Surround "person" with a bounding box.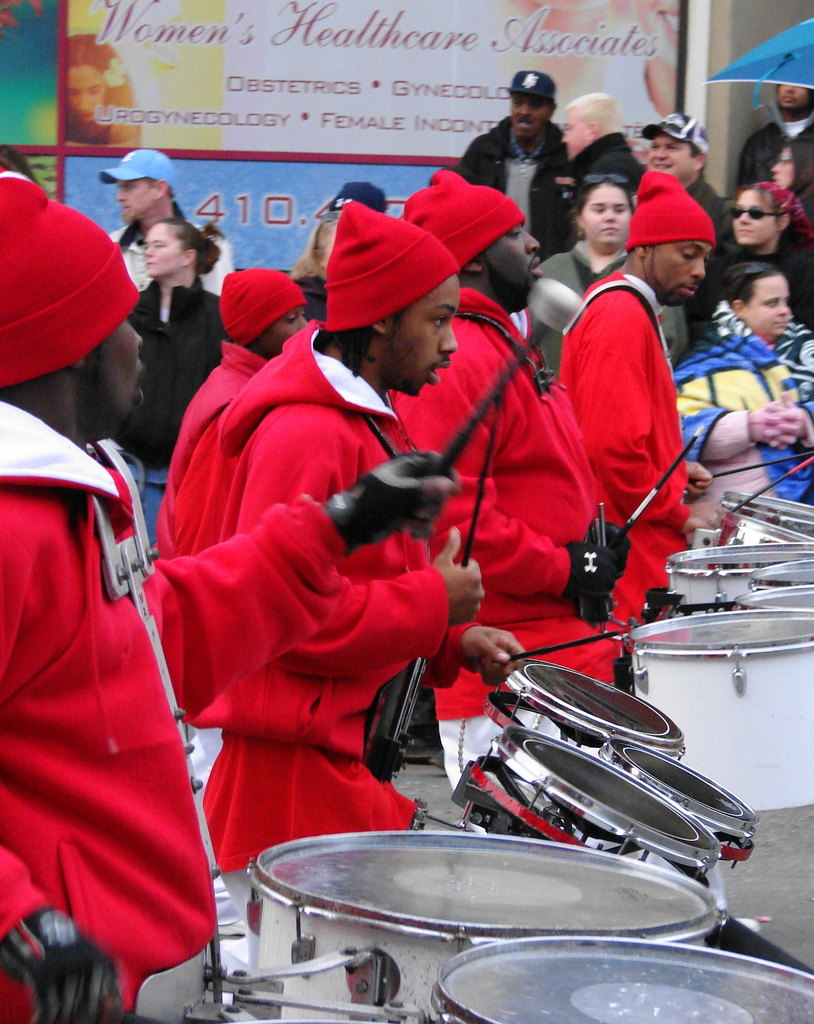
select_region(547, 148, 700, 657).
